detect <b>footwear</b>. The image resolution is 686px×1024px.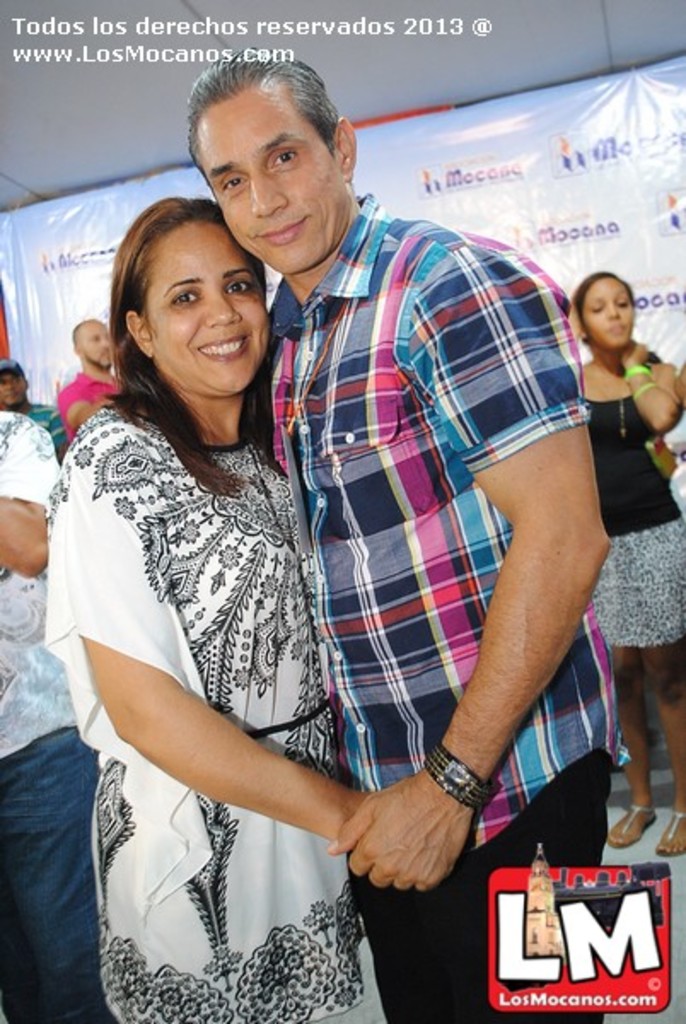
box=[601, 800, 657, 848].
